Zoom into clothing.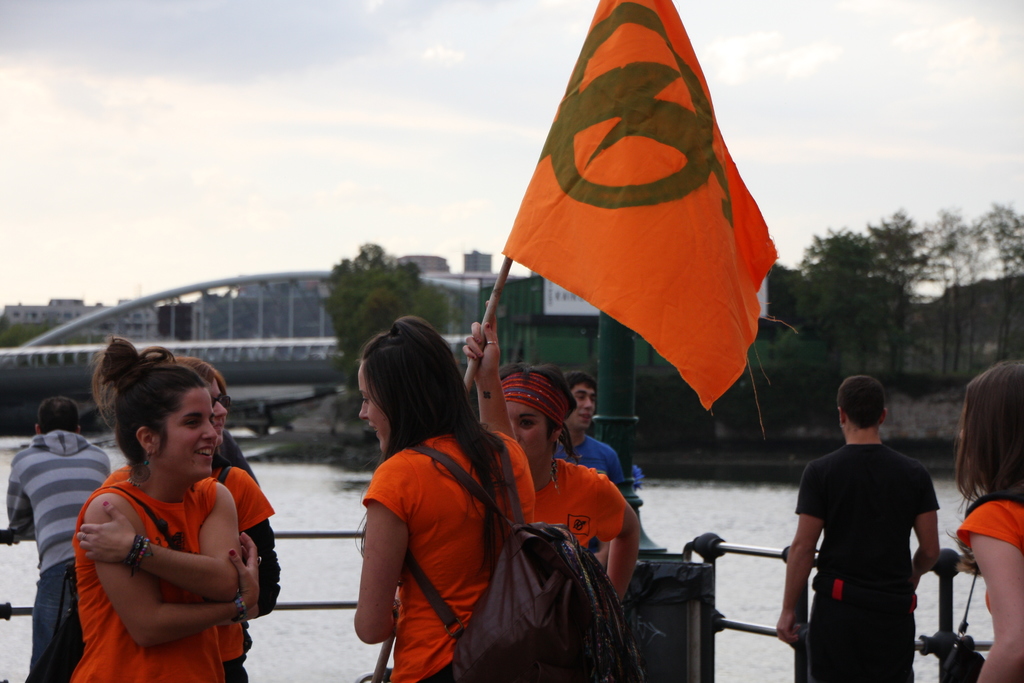
Zoom target: [796, 414, 949, 668].
